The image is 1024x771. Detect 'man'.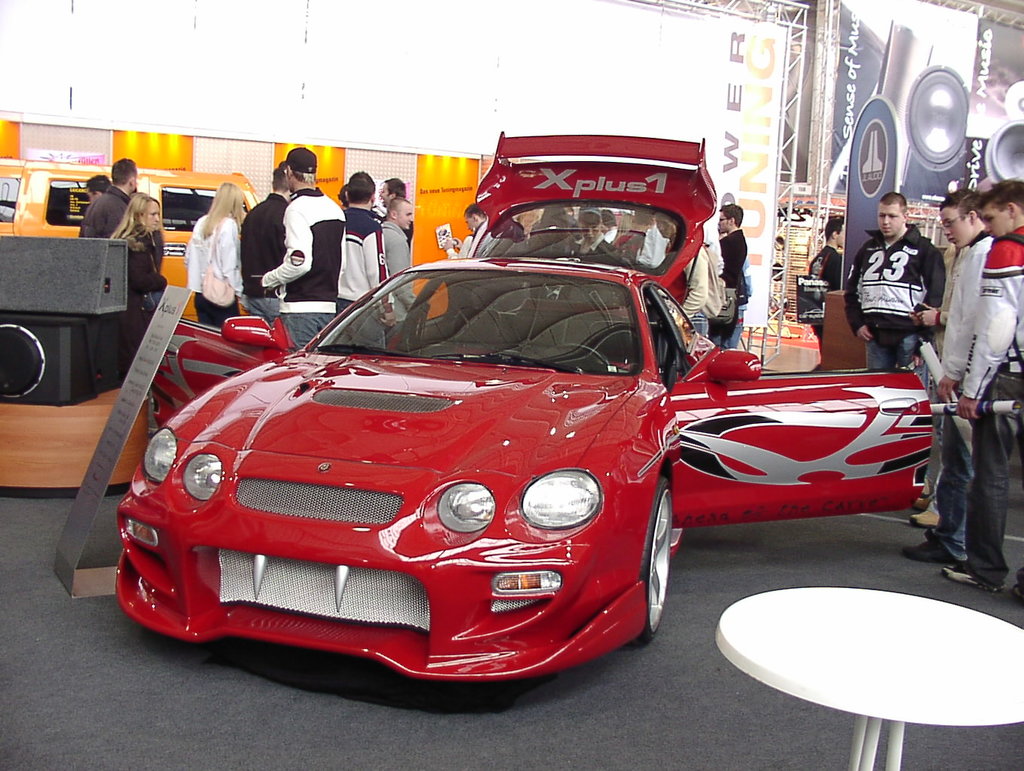
Detection: select_region(258, 145, 349, 351).
